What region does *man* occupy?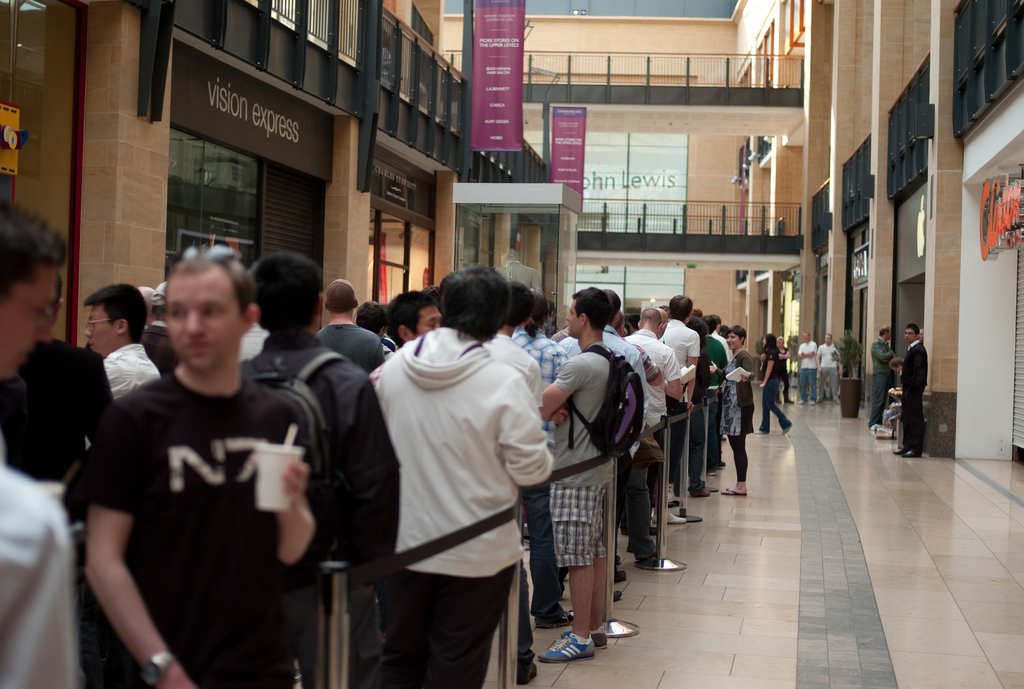
bbox=[659, 296, 701, 490].
